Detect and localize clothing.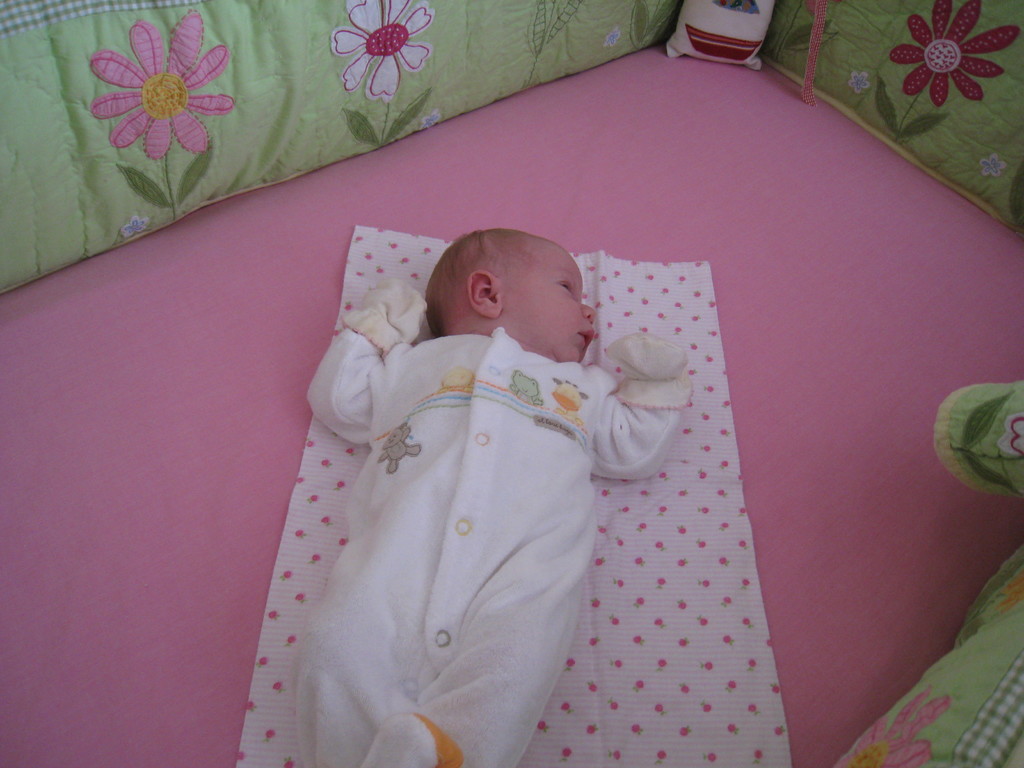
Localized at left=294, top=275, right=696, bottom=767.
